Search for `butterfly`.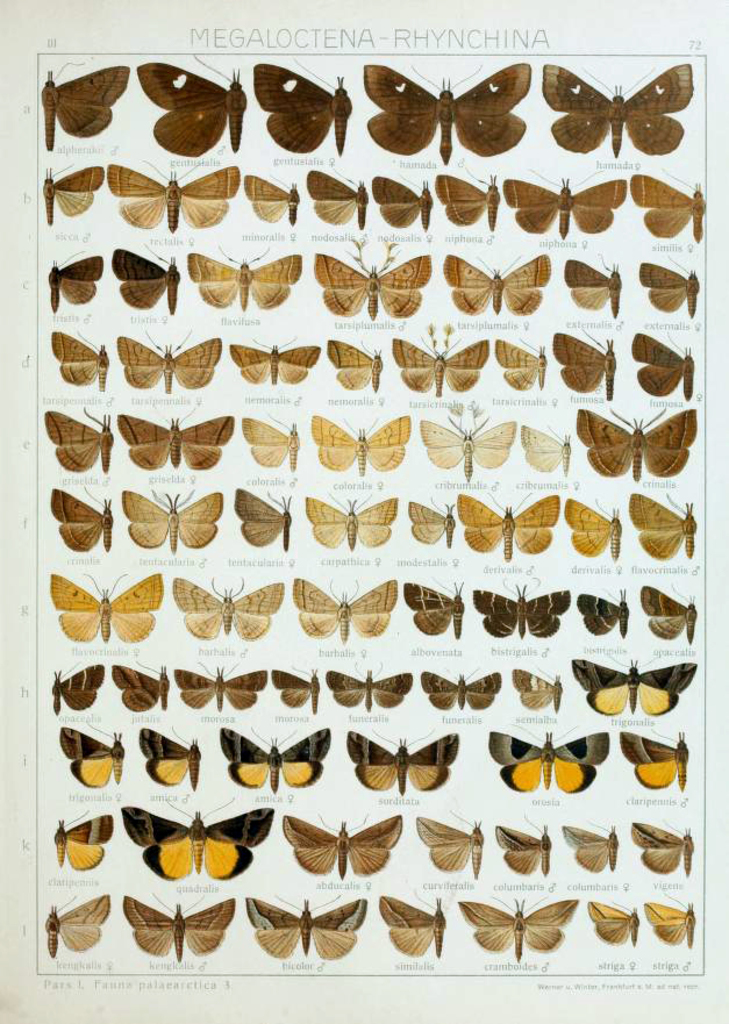
Found at bbox=(49, 328, 112, 398).
